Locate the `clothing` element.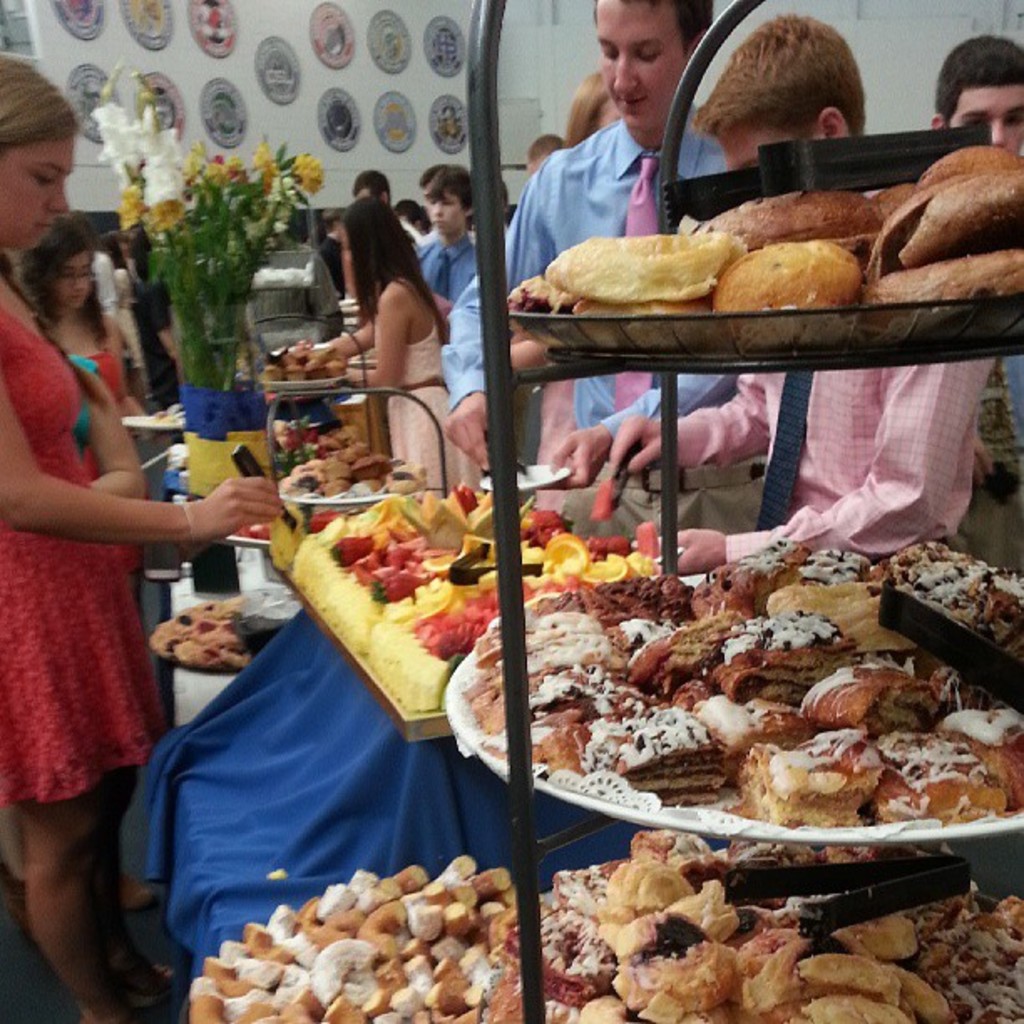
Element bbox: l=991, t=289, r=1014, b=569.
